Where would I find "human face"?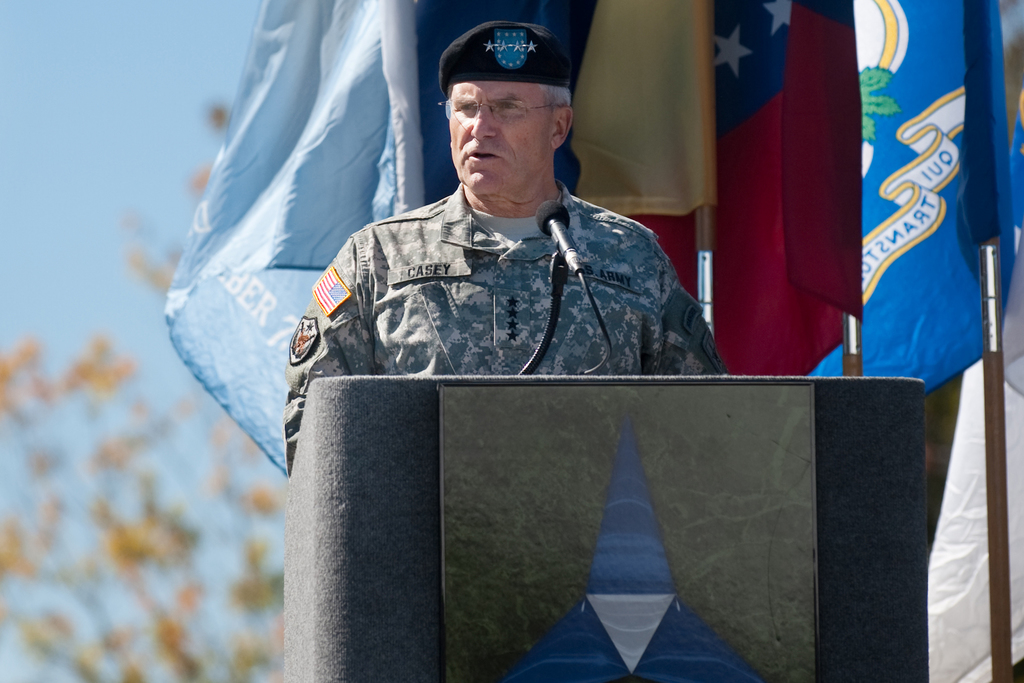
At {"x1": 446, "y1": 78, "x2": 559, "y2": 199}.
